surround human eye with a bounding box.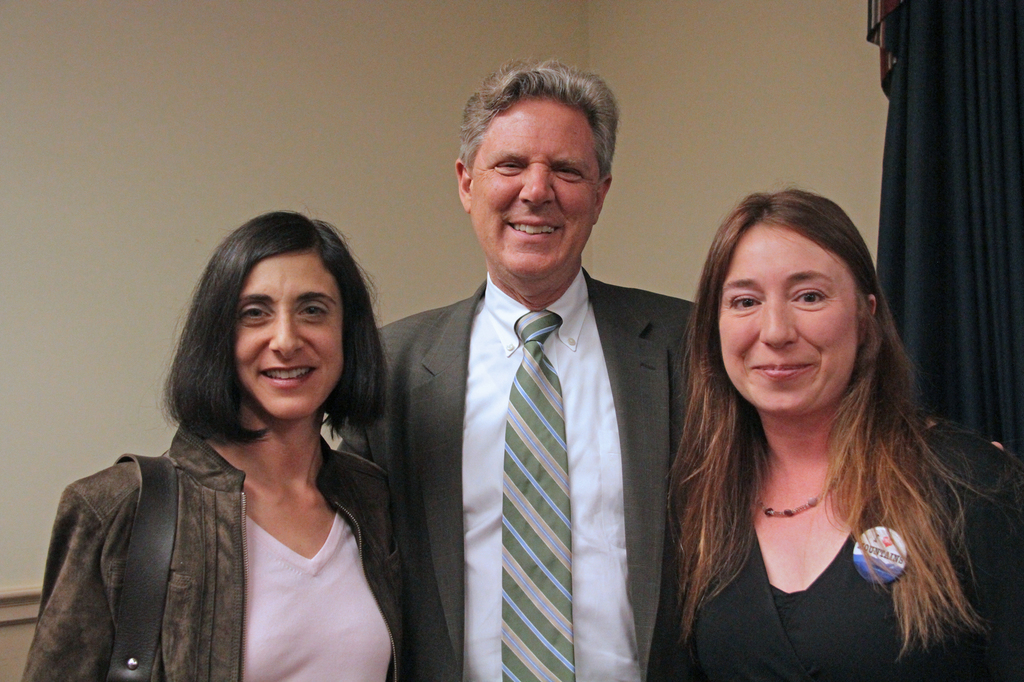
<region>492, 155, 524, 177</region>.
